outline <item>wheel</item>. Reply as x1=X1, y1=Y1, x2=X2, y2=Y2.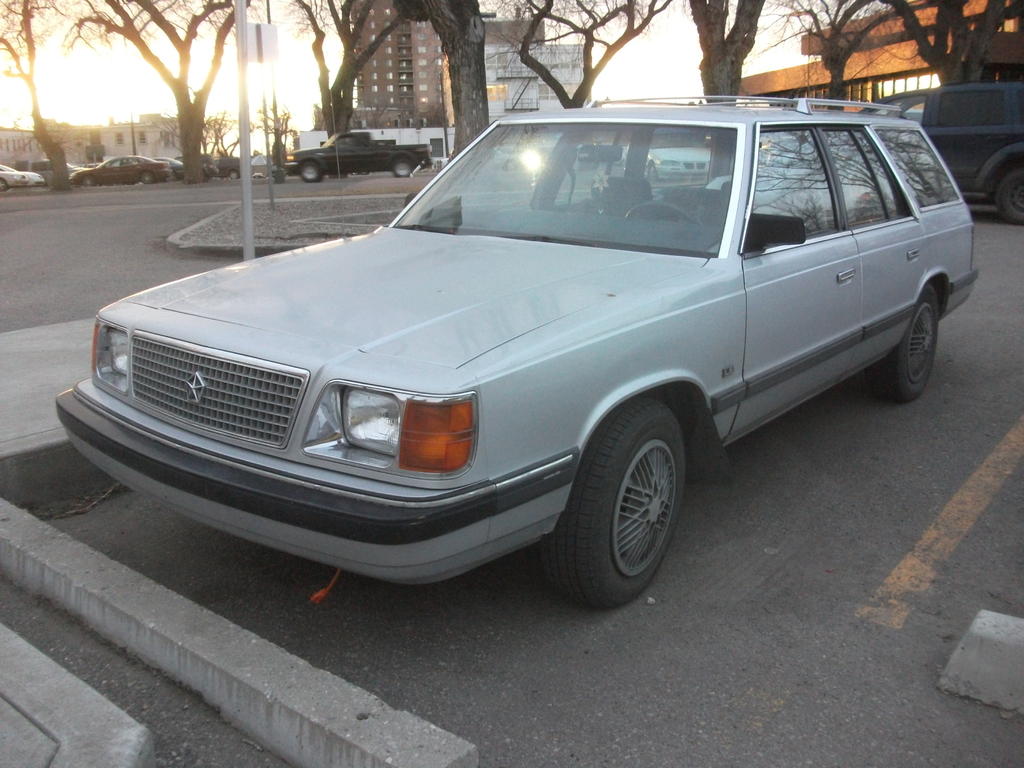
x1=0, y1=182, x2=8, y2=190.
